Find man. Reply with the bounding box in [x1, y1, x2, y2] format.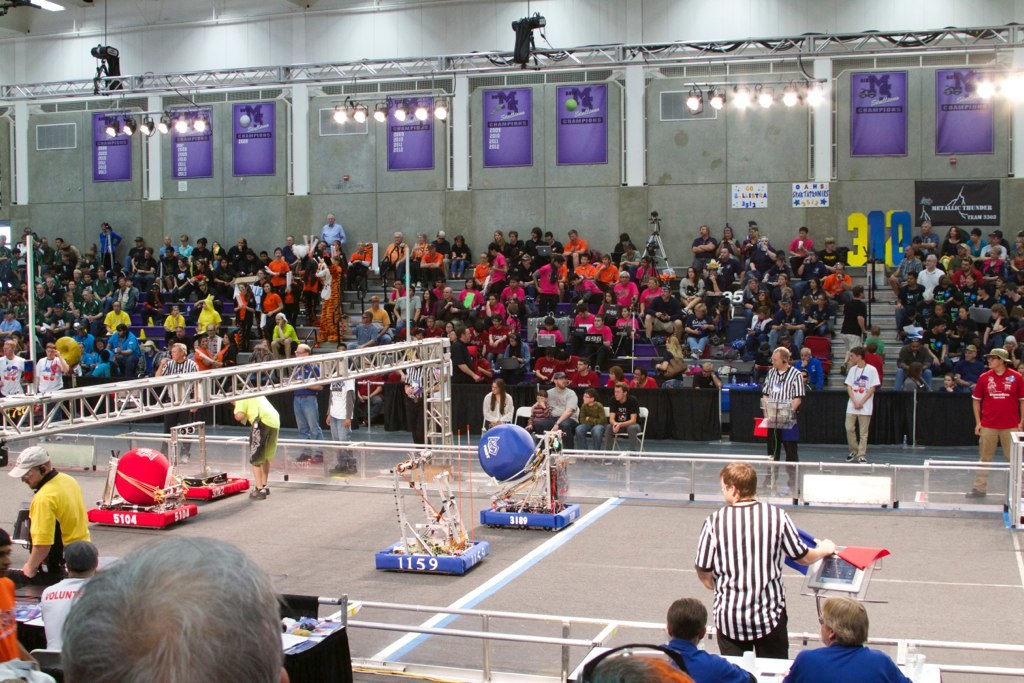
[664, 596, 754, 682].
